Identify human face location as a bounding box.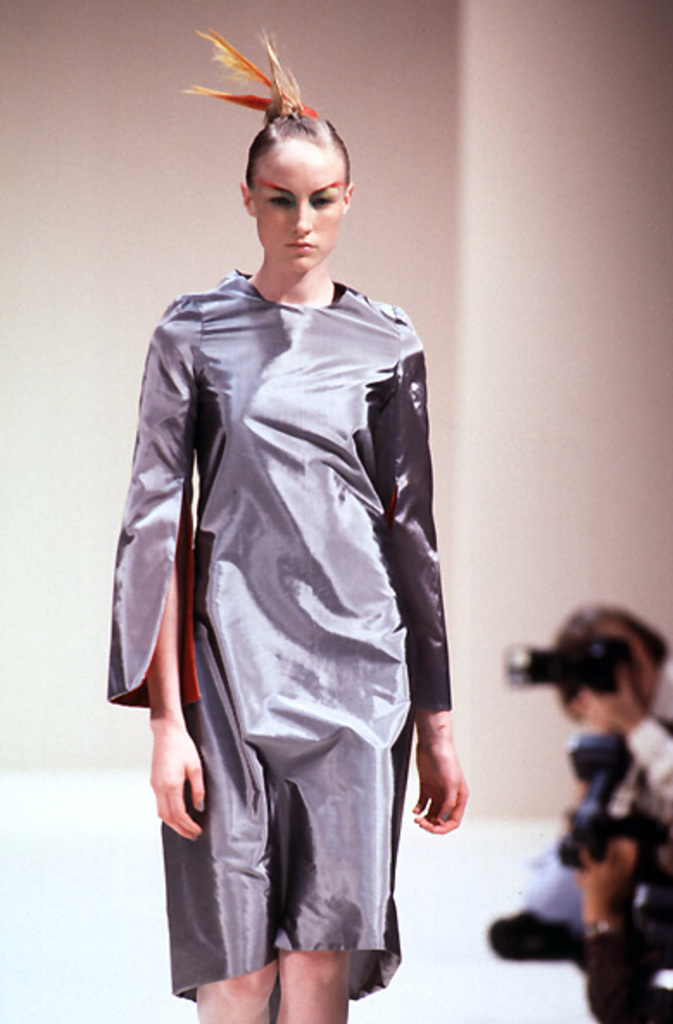
BBox(252, 142, 345, 276).
